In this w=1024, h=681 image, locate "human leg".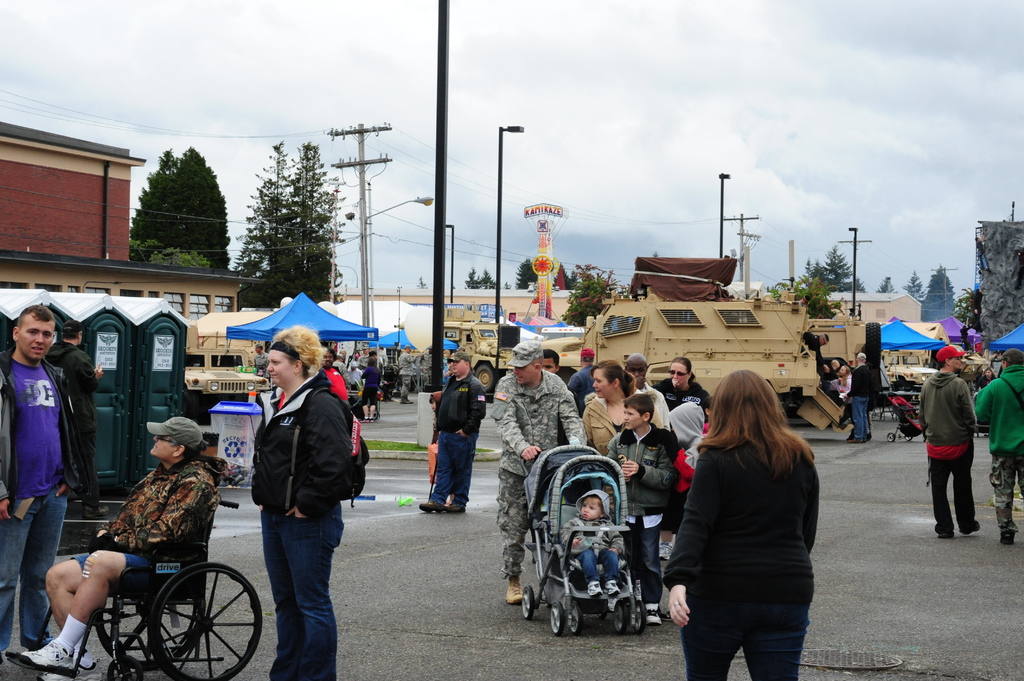
Bounding box: {"left": 952, "top": 464, "right": 979, "bottom": 529}.
